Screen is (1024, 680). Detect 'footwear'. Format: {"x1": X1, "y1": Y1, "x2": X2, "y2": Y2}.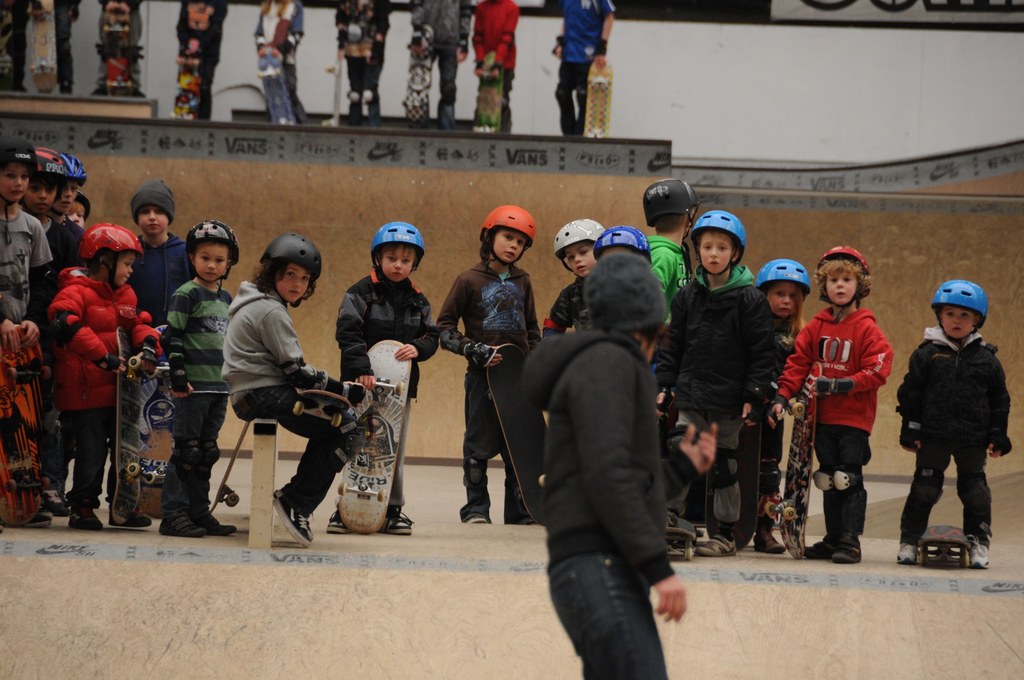
{"x1": 159, "y1": 512, "x2": 207, "y2": 535}.
